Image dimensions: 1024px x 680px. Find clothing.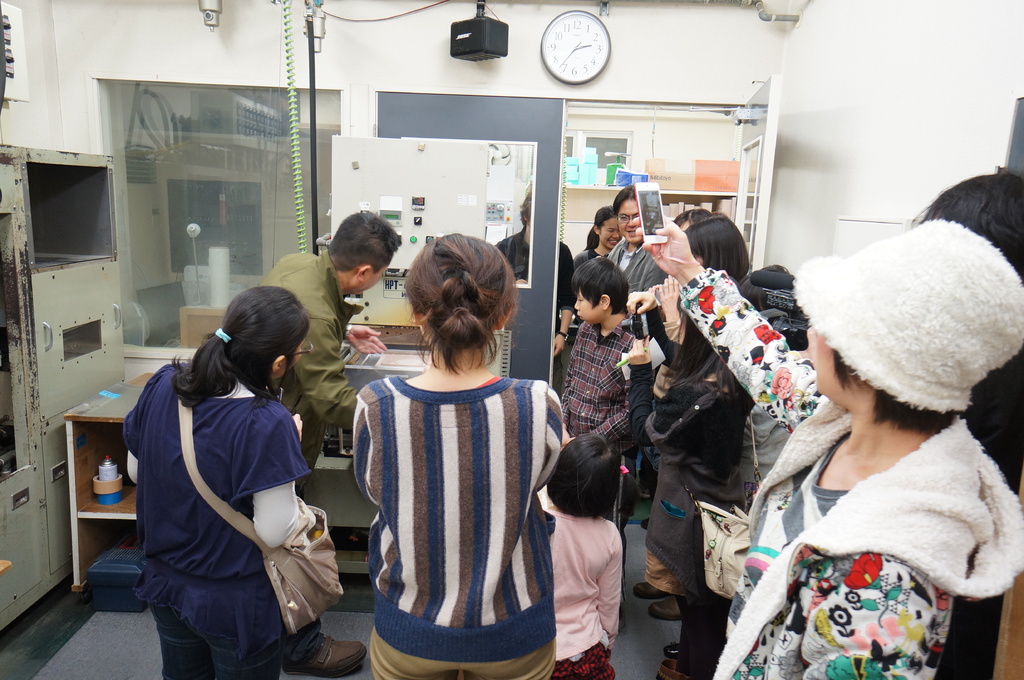
<region>529, 491, 626, 679</region>.
